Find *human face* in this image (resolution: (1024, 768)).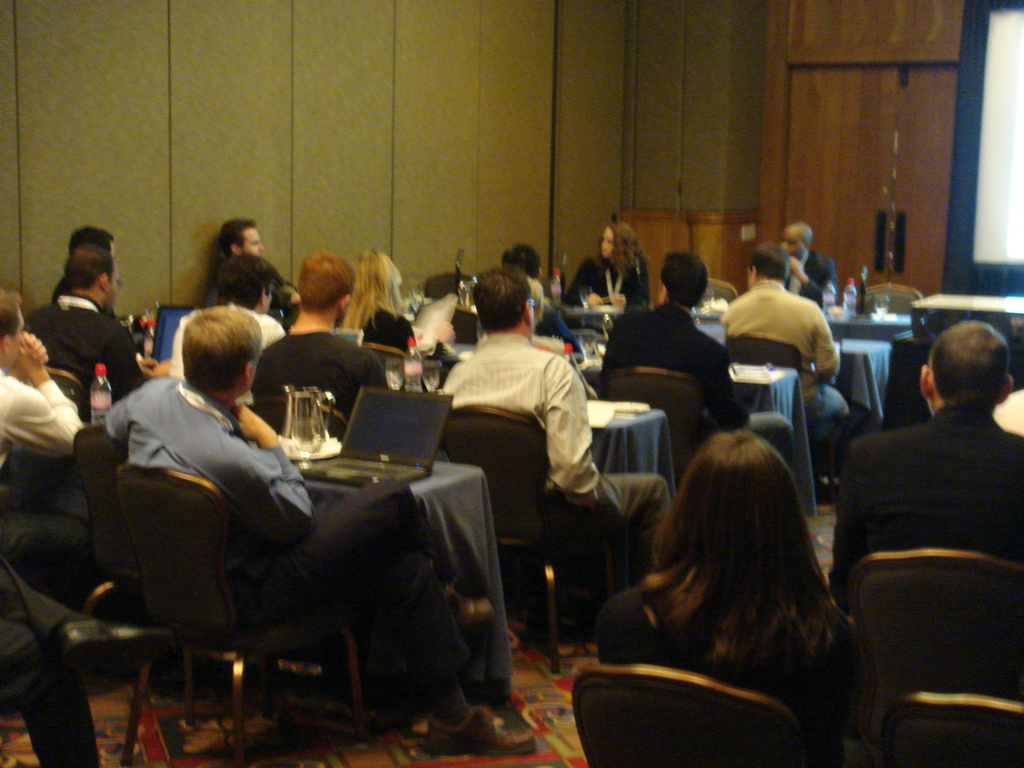
x1=747, y1=267, x2=752, y2=288.
